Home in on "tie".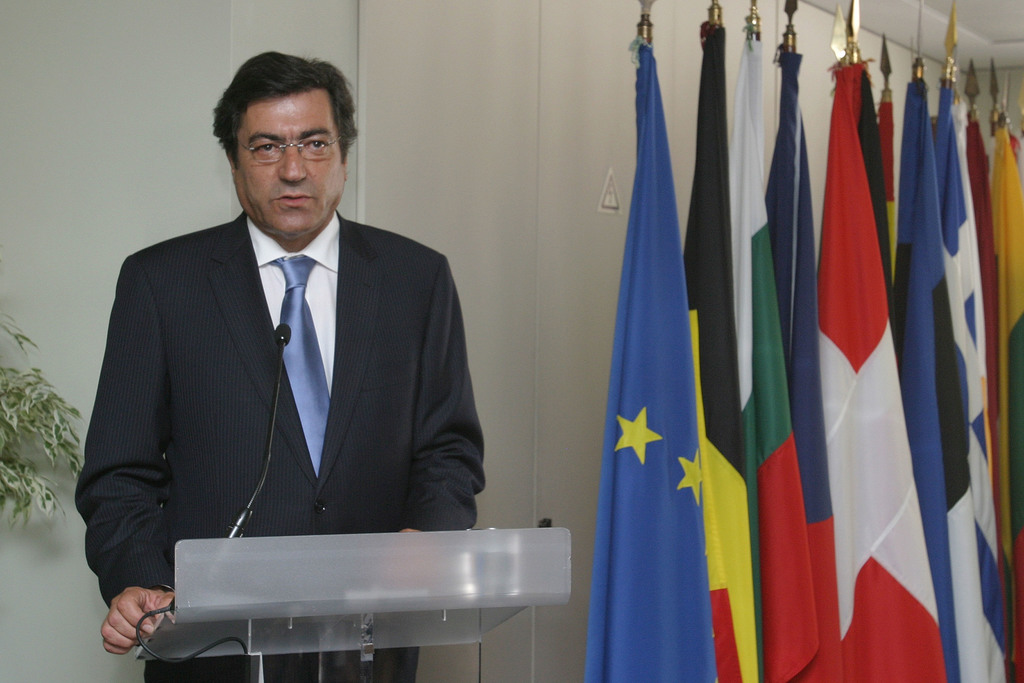
Homed in at <box>272,260,340,479</box>.
